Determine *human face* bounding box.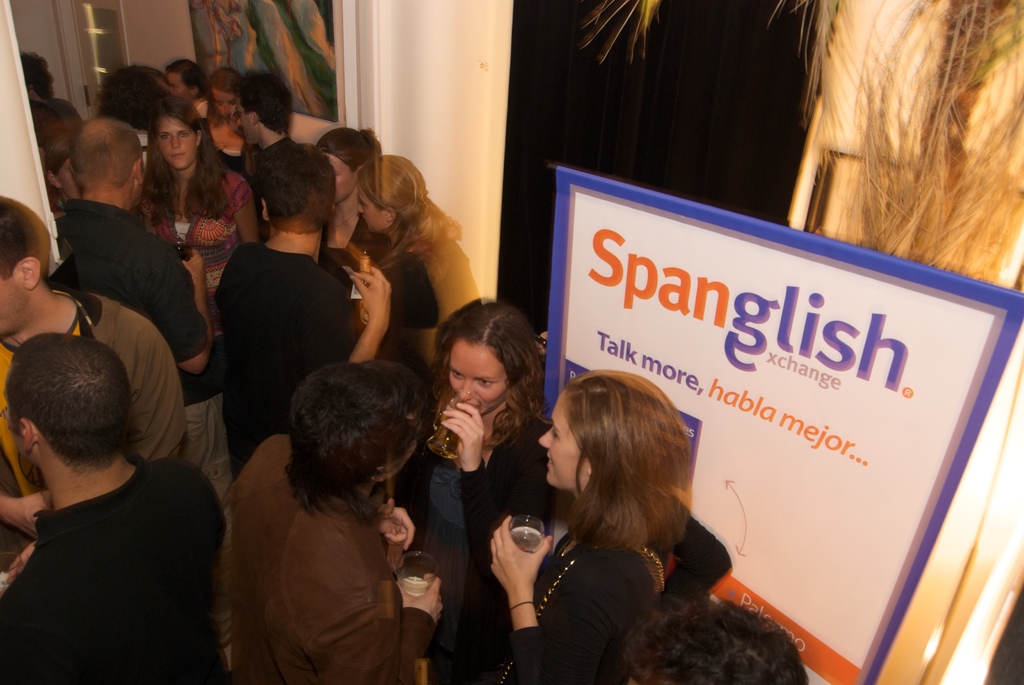
Determined: bbox=(168, 69, 189, 102).
